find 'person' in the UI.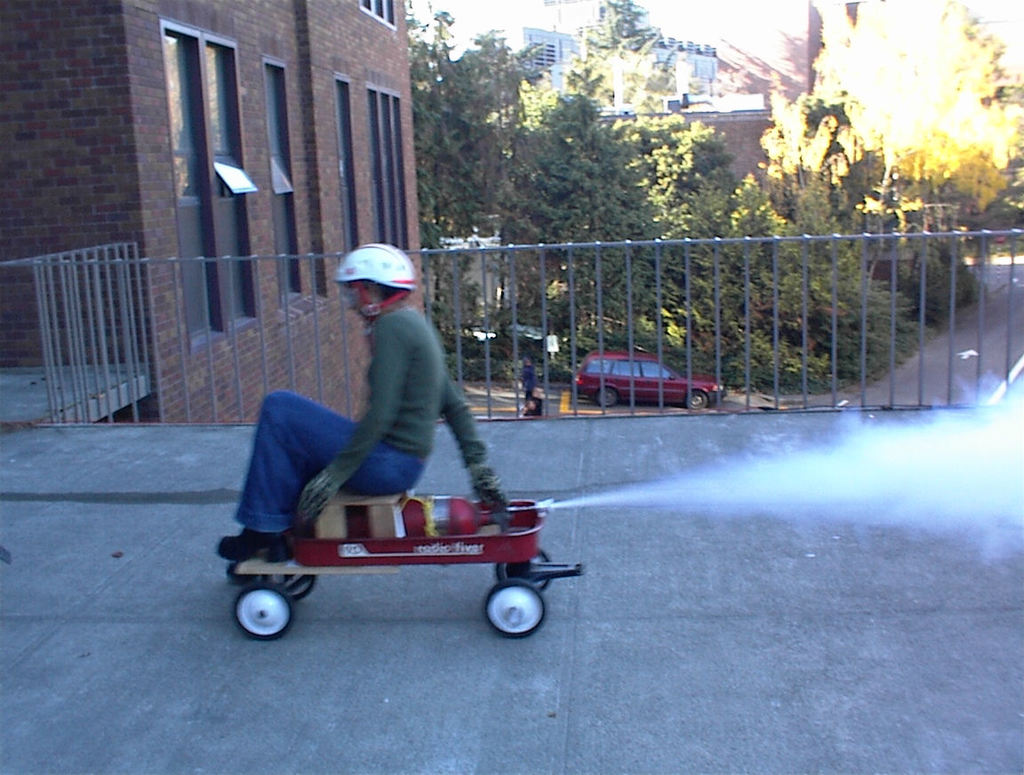
UI element at [521,356,538,398].
